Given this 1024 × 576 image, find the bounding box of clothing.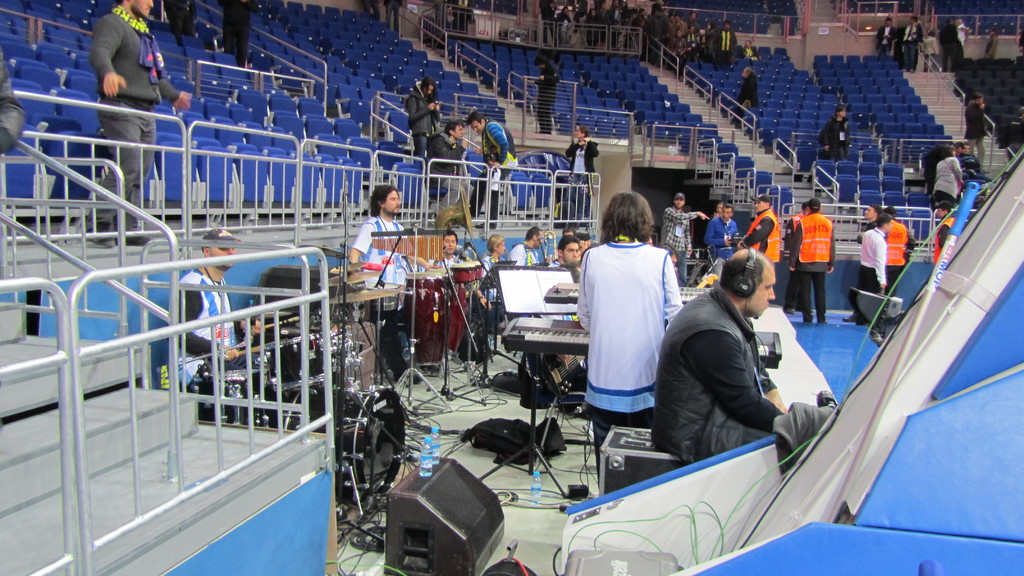
bbox(537, 73, 553, 131).
